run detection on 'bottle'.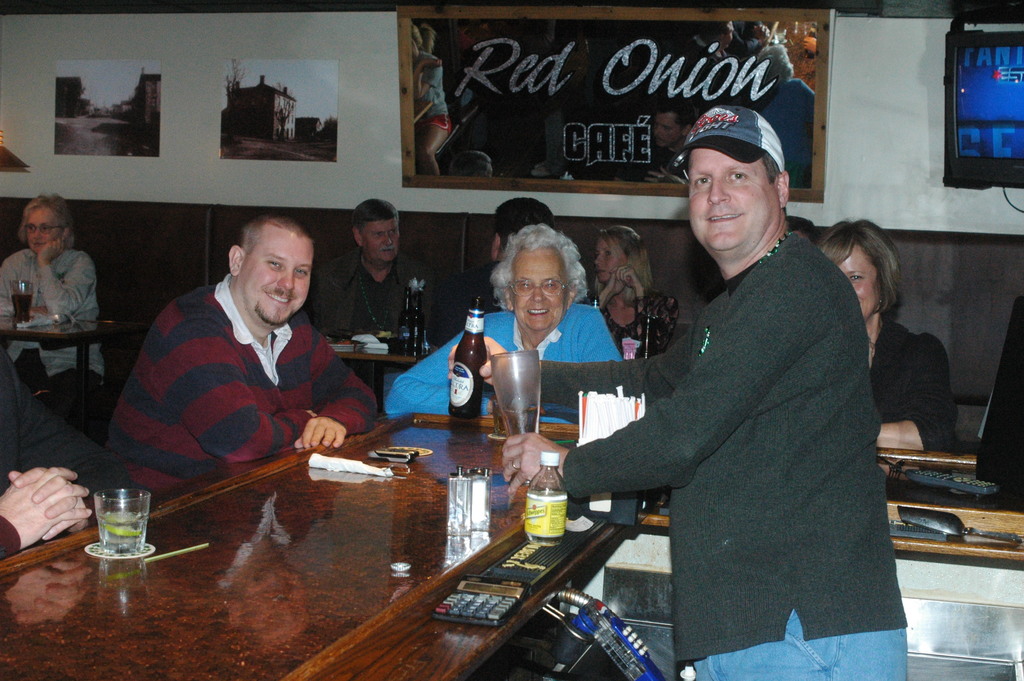
Result: 444:296:493:420.
